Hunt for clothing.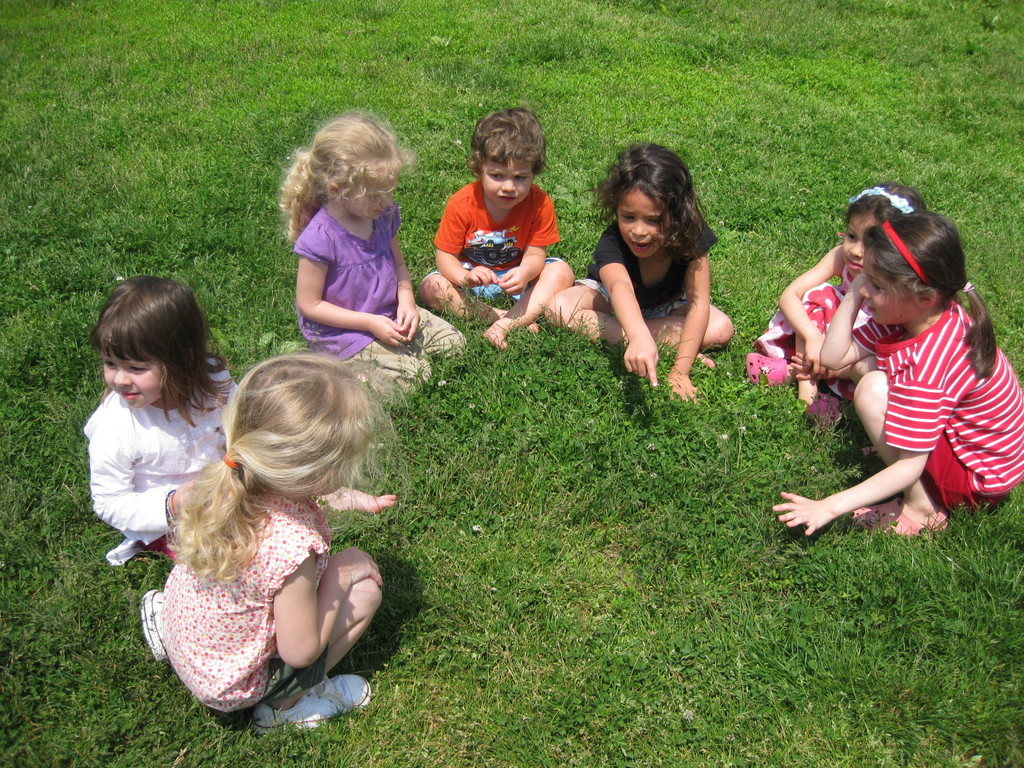
Hunted down at Rect(760, 275, 851, 363).
